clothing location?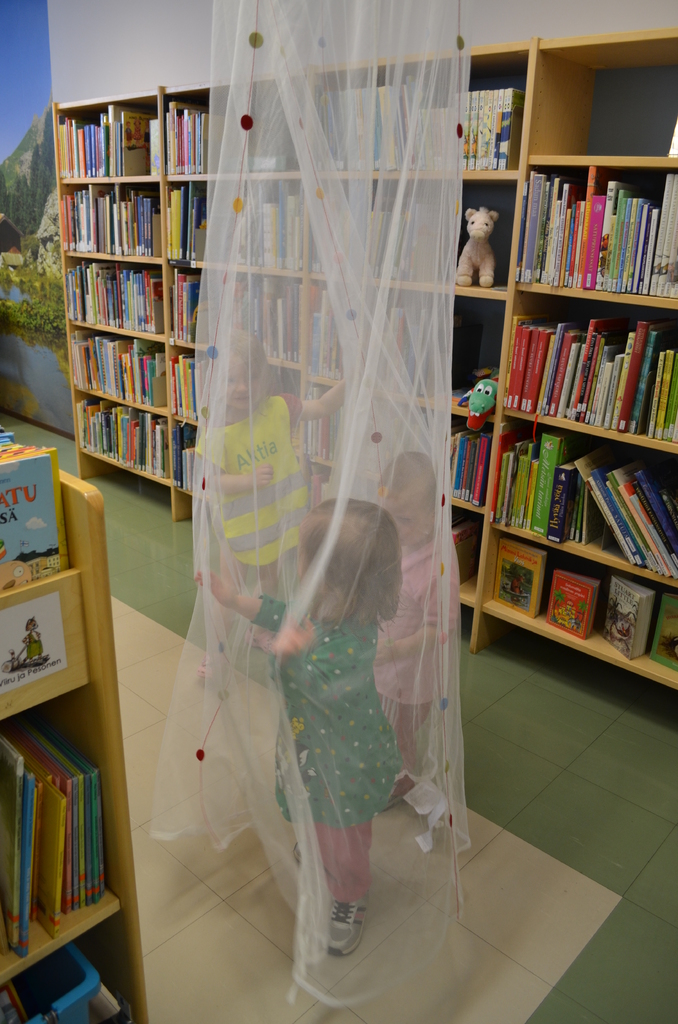
[x1=376, y1=538, x2=456, y2=769]
